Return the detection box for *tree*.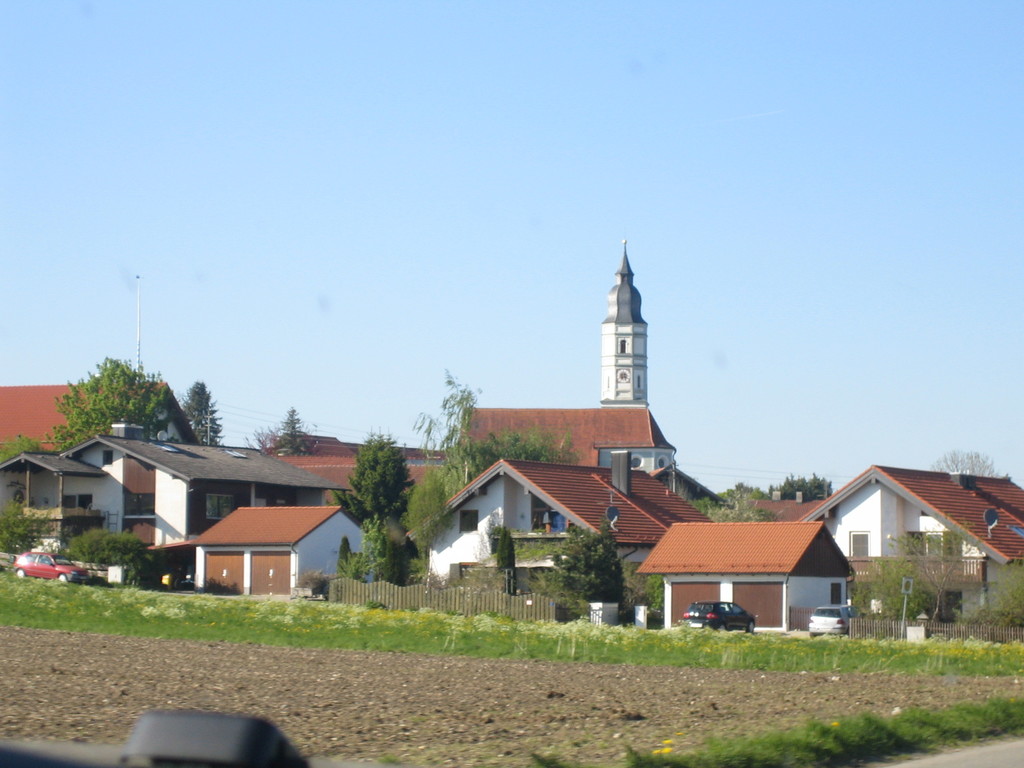
x1=961, y1=558, x2=1023, y2=634.
